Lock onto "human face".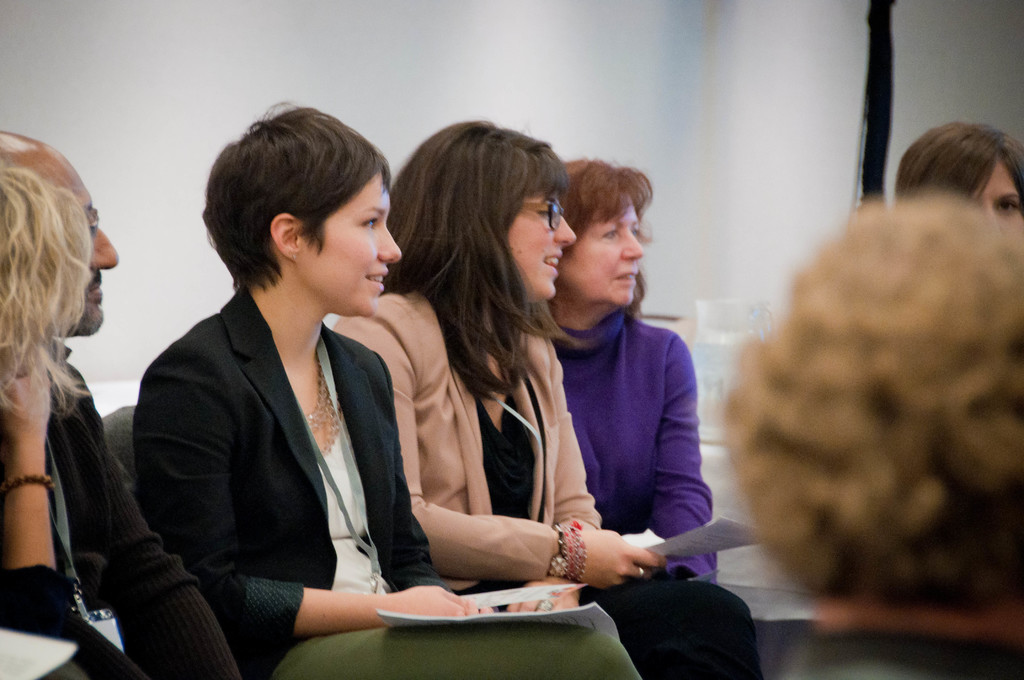
Locked: box=[973, 159, 1023, 235].
